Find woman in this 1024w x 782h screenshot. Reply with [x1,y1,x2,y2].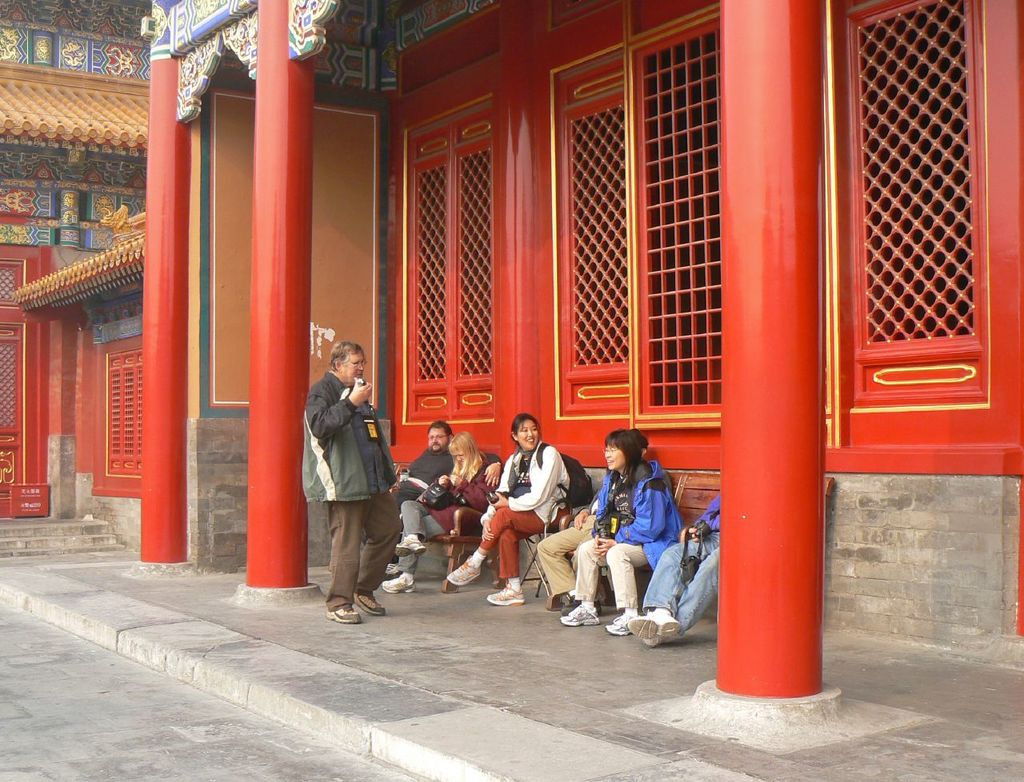
[448,413,574,606].
